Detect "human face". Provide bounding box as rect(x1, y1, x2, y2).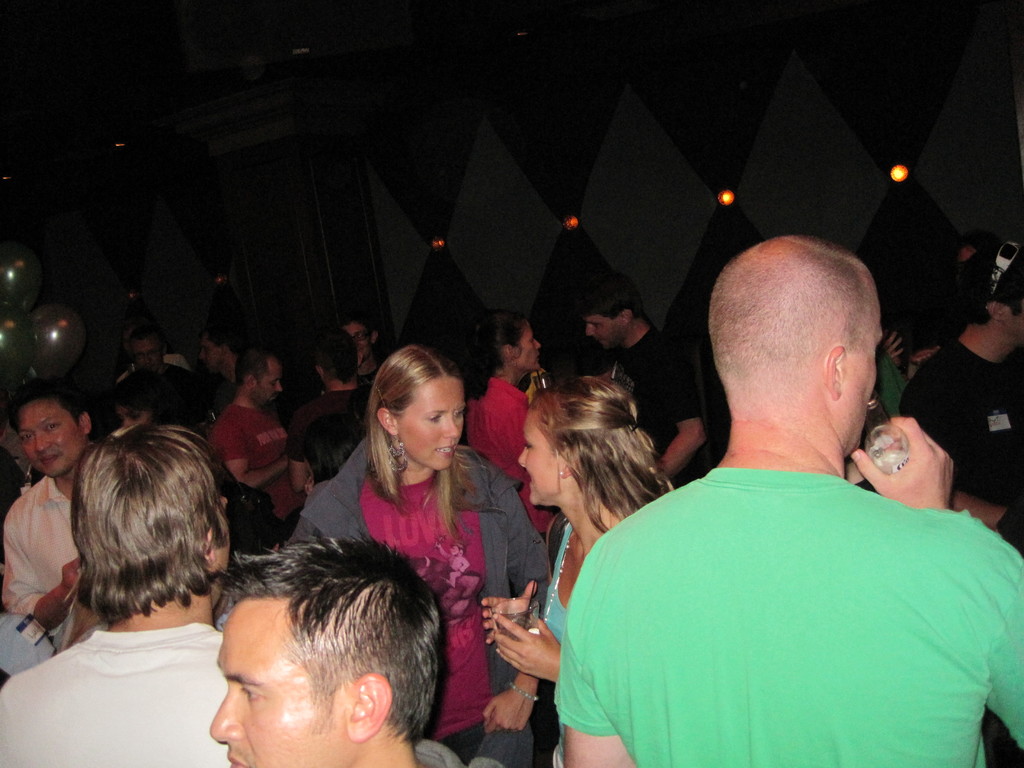
rect(253, 358, 280, 409).
